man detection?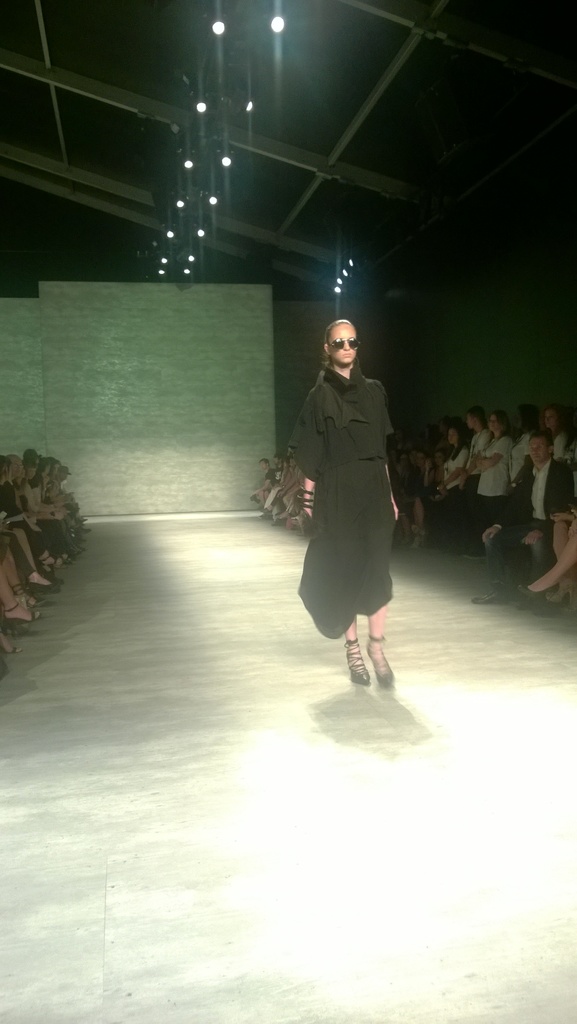
473 435 573 607
